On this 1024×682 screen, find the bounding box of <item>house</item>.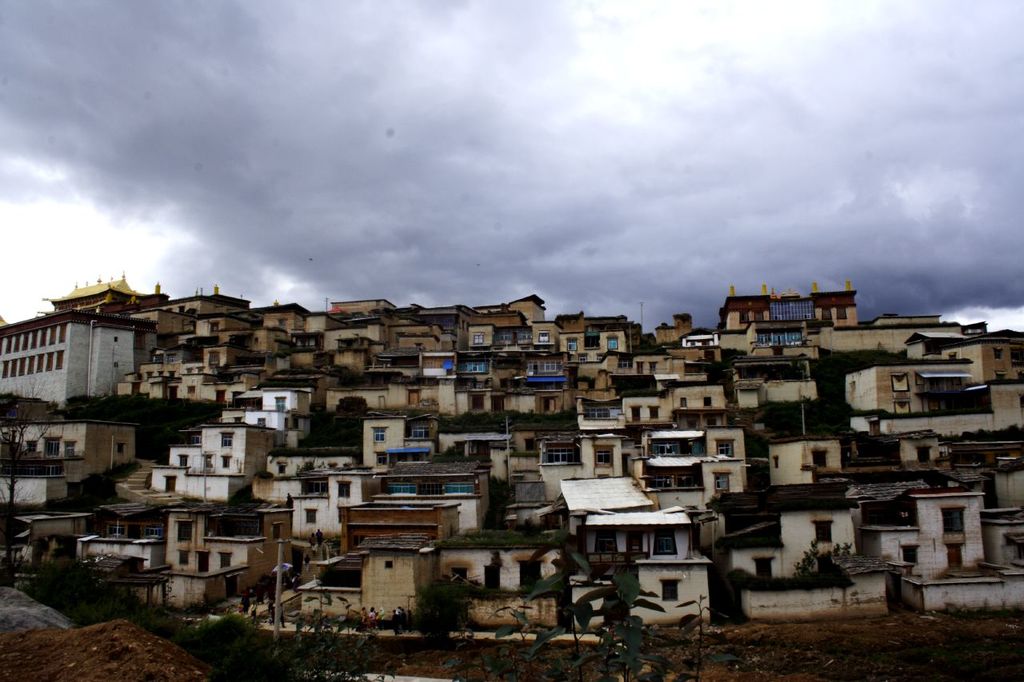
Bounding box: [x1=813, y1=325, x2=958, y2=349].
